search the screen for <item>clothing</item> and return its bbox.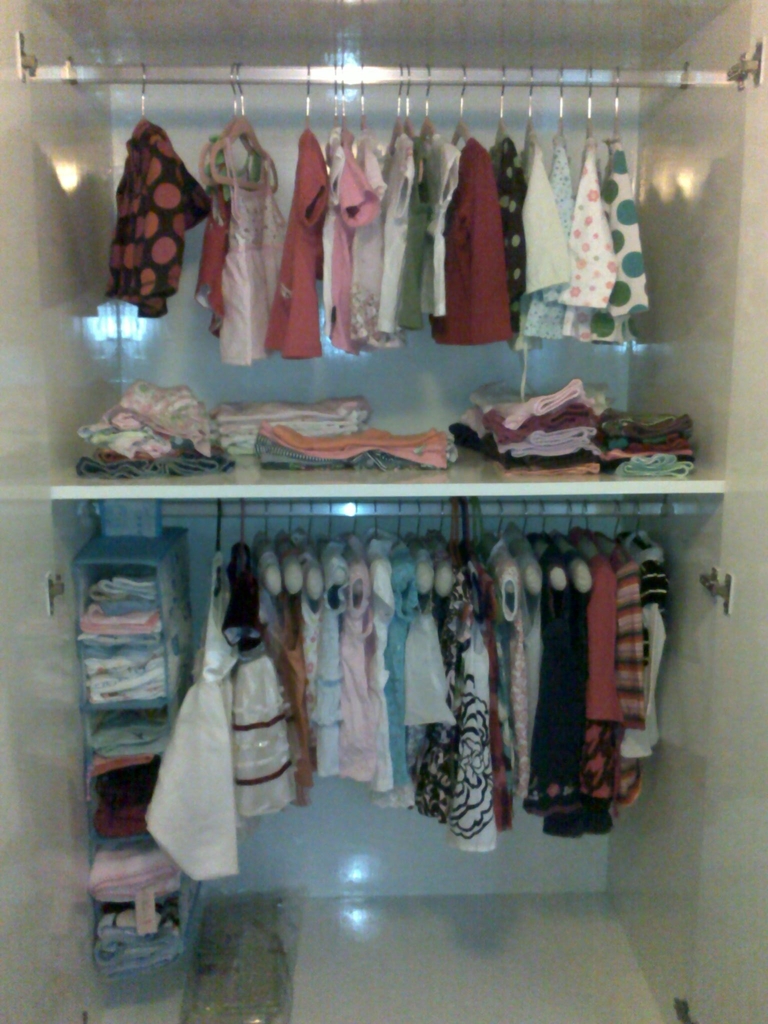
Found: left=215, top=136, right=284, bottom=367.
